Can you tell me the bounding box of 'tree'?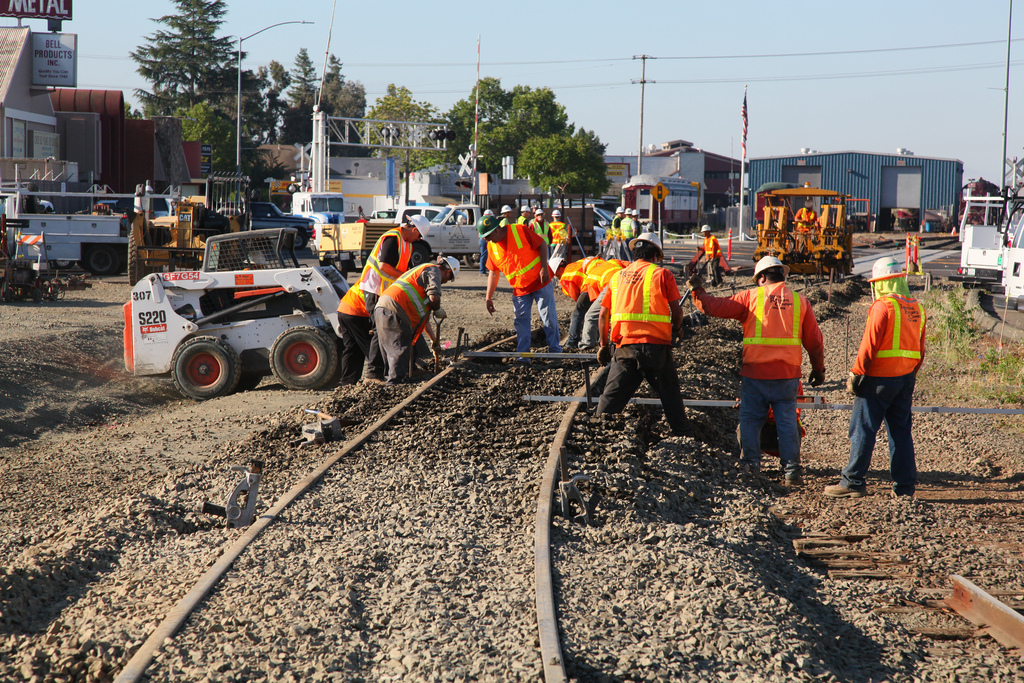
box=[105, 9, 252, 177].
